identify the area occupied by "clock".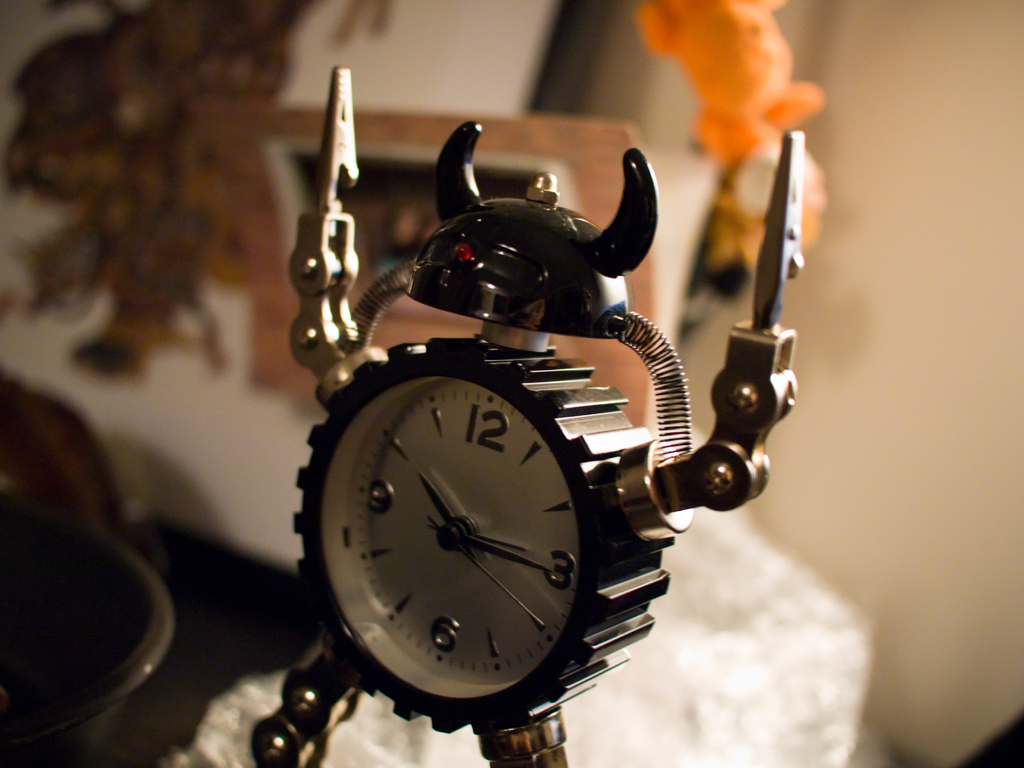
Area: l=276, t=318, r=678, b=723.
